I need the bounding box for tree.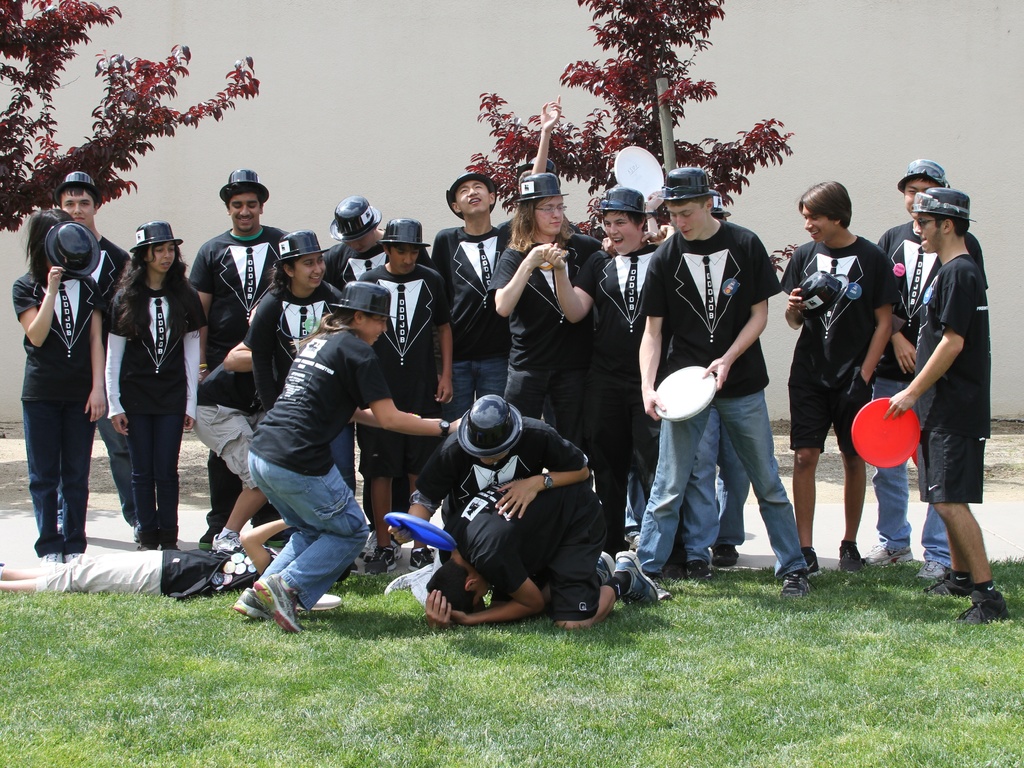
Here it is: region(0, 0, 260, 240).
